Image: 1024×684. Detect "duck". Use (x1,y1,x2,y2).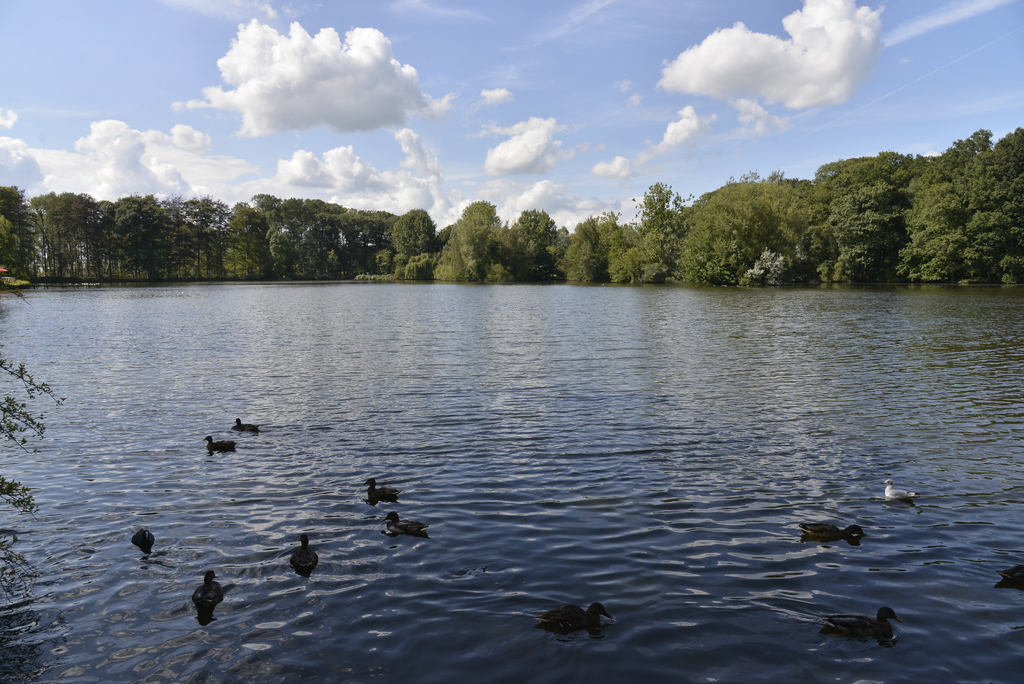
(365,473,407,502).
